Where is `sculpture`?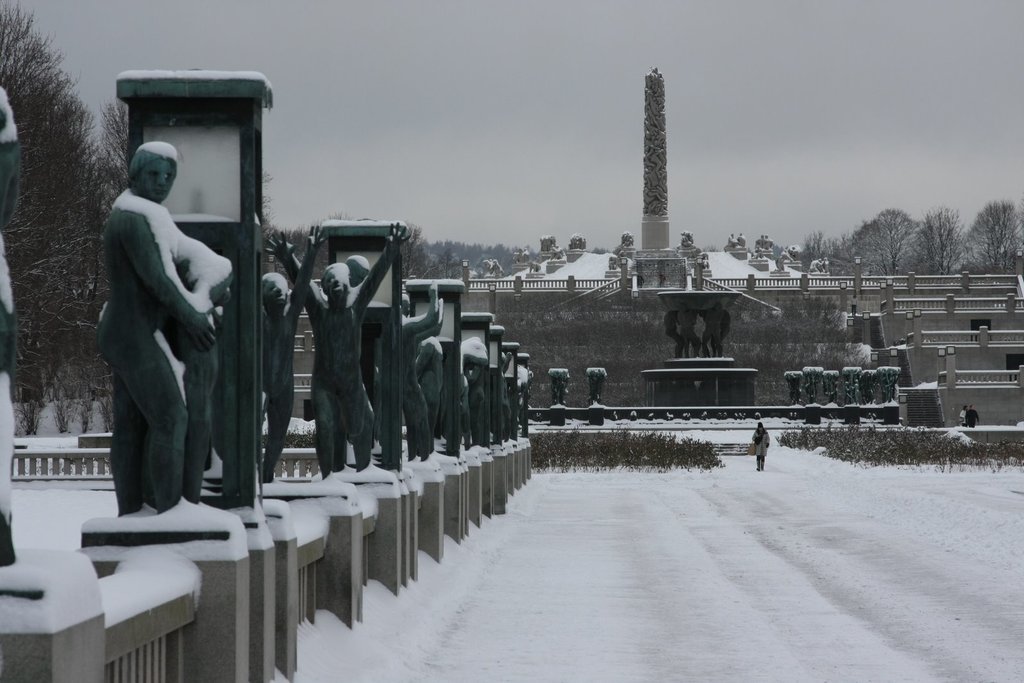
select_region(401, 271, 452, 469).
